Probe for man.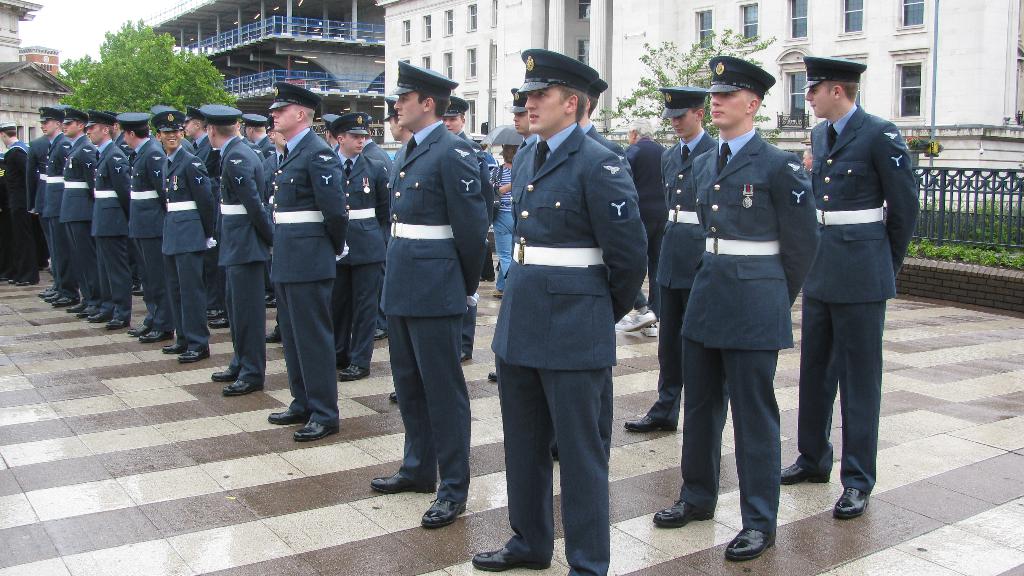
Probe result: bbox=[371, 58, 488, 528].
